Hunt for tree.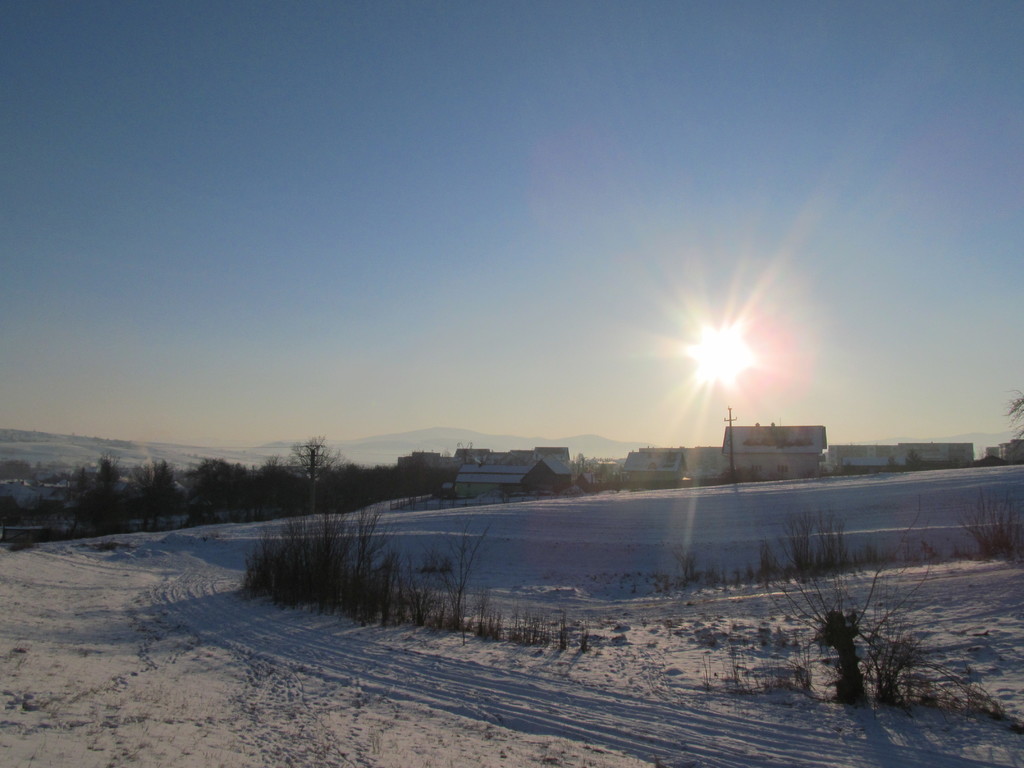
Hunted down at (x1=0, y1=497, x2=24, y2=531).
